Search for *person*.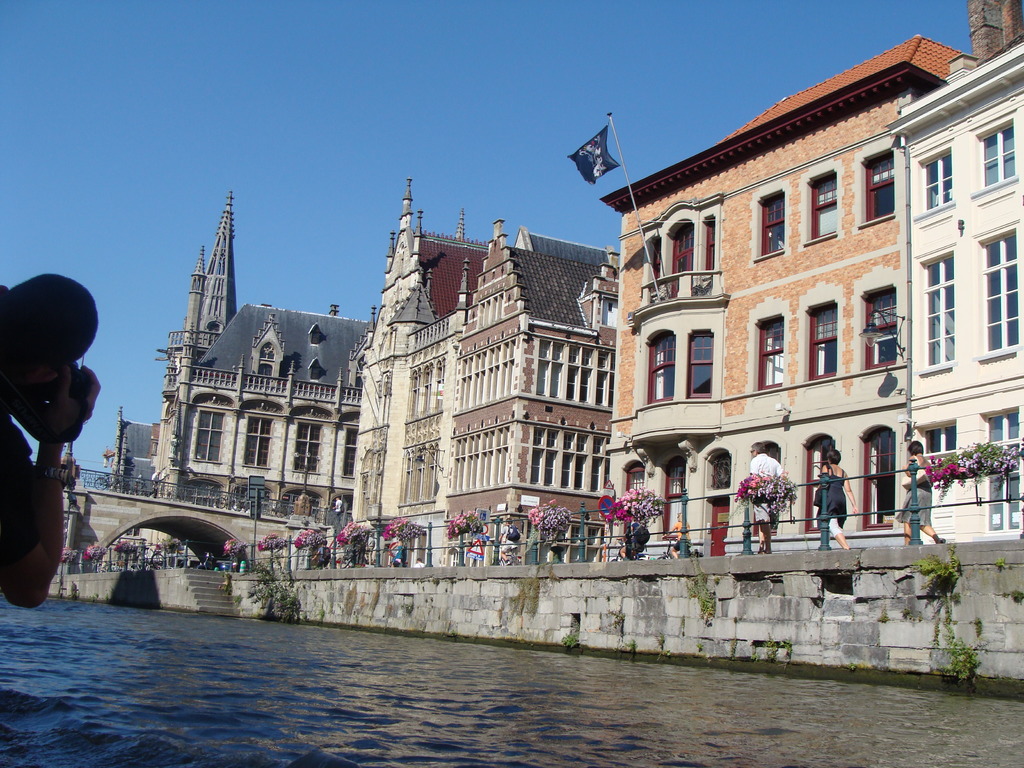
Found at (893, 438, 947, 543).
